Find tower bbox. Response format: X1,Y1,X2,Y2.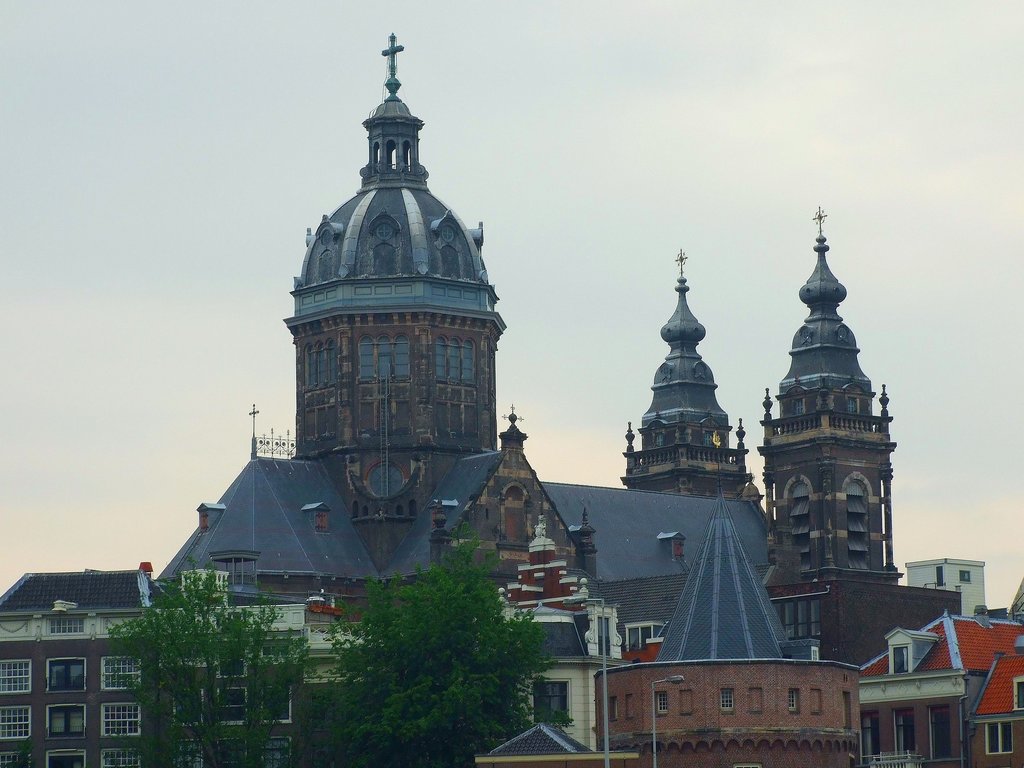
230,13,529,584.
